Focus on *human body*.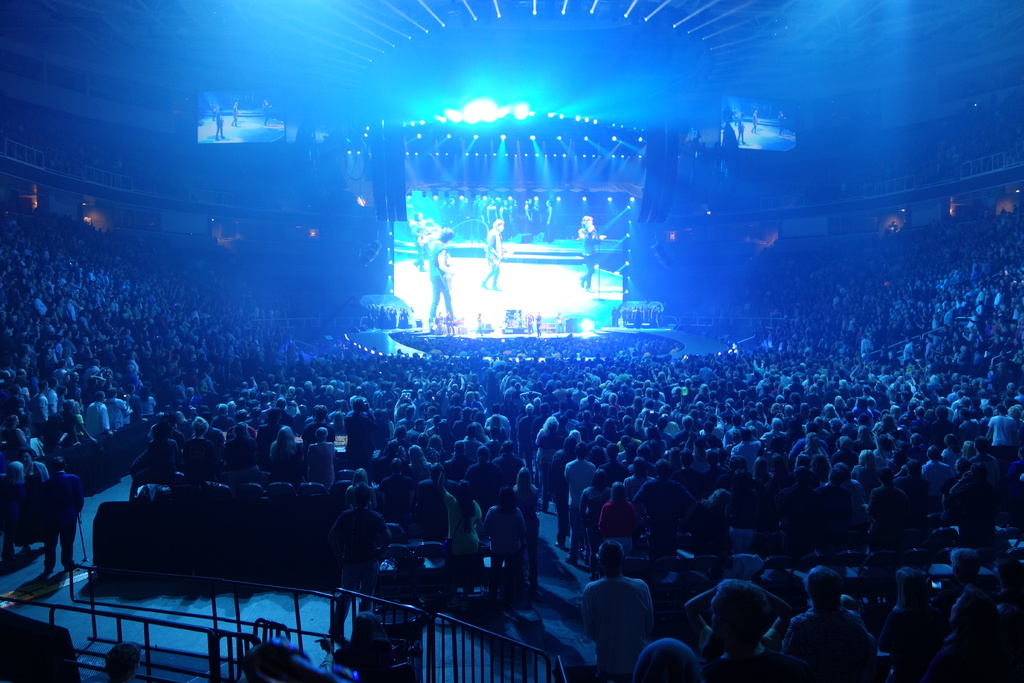
Focused at bbox=(138, 349, 1016, 682).
